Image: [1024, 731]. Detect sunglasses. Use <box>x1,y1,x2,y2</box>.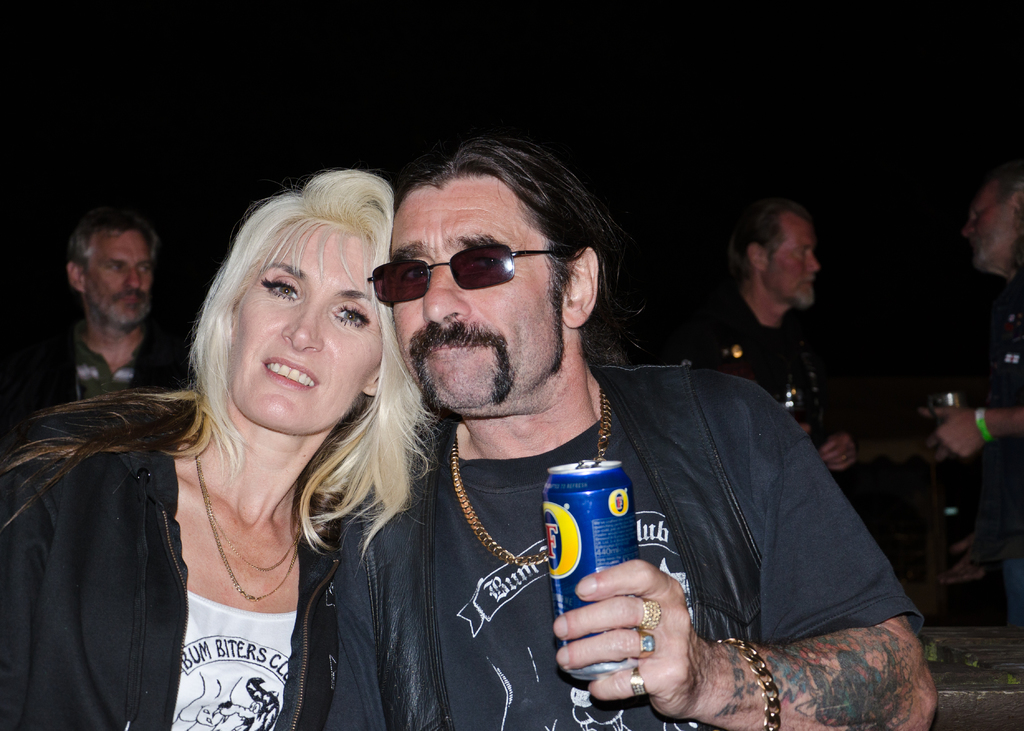
<box>366,244,564,306</box>.
